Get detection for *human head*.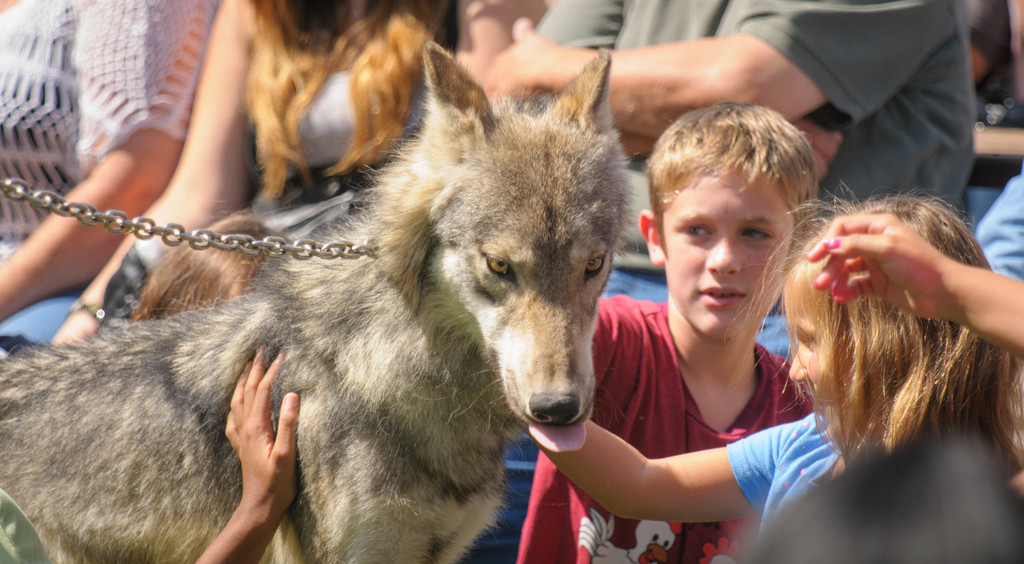
Detection: 772,182,1000,444.
